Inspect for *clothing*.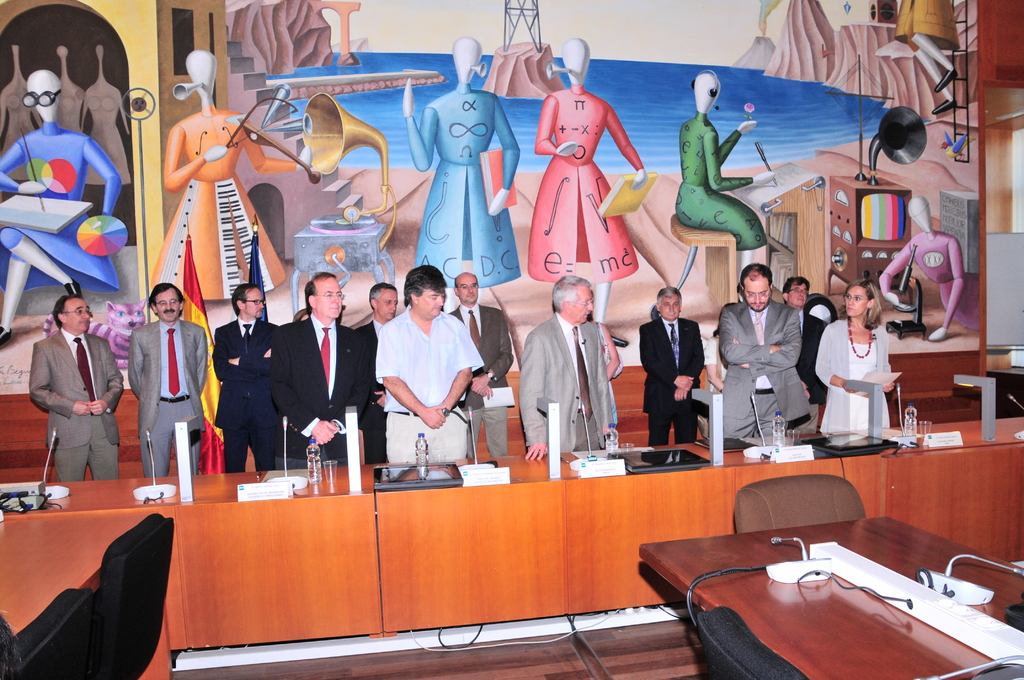
Inspection: {"left": 354, "top": 319, "right": 385, "bottom": 473}.
